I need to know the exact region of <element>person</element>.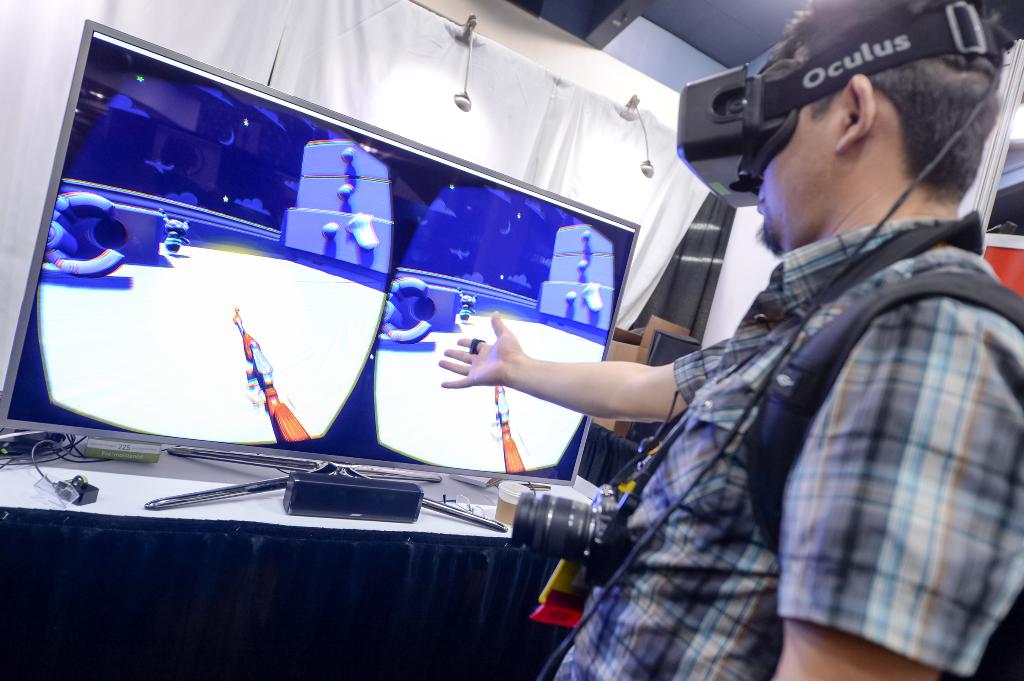
Region: x1=384 y1=0 x2=975 y2=676.
